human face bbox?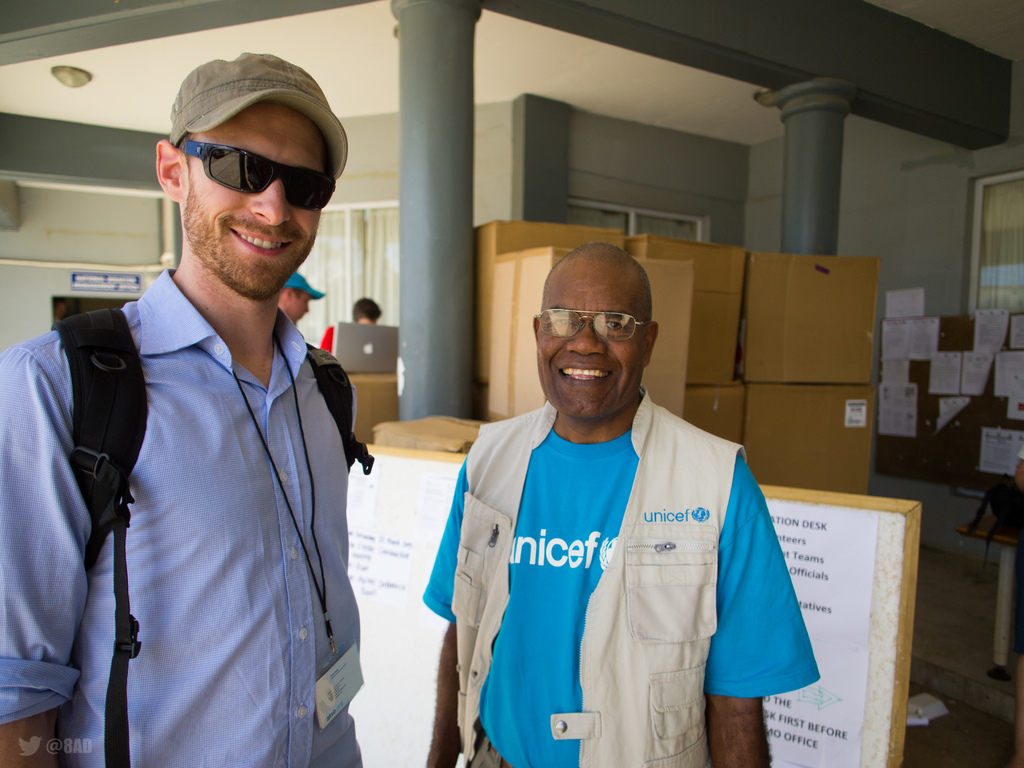
bbox=[541, 280, 648, 418]
